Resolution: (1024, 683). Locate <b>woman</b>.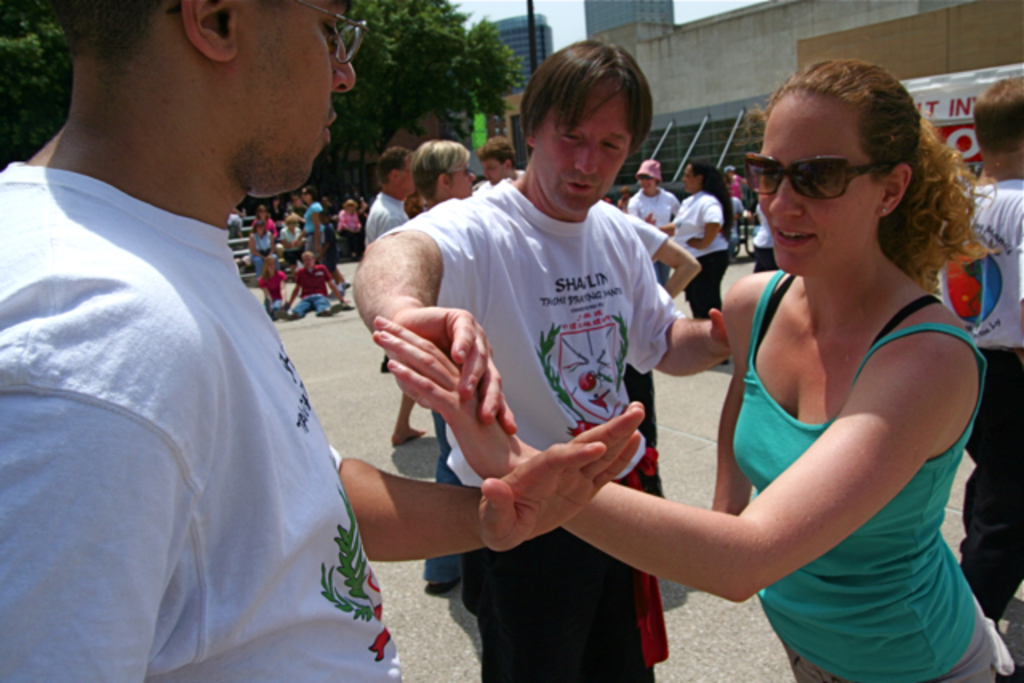
371 59 998 681.
